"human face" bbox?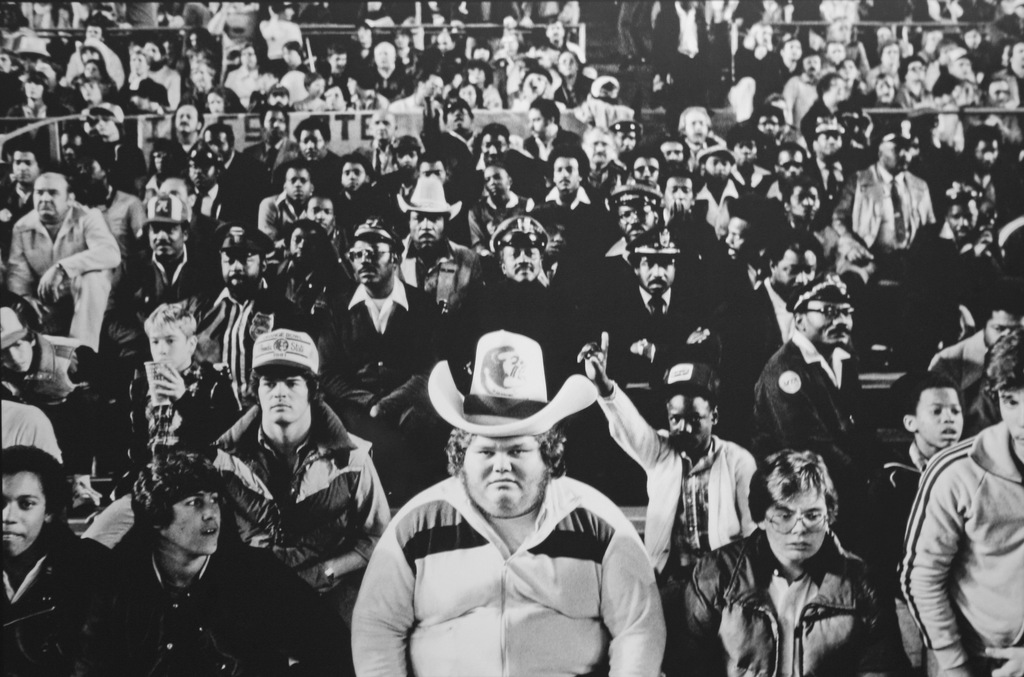
[x1=292, y1=227, x2=329, y2=255]
